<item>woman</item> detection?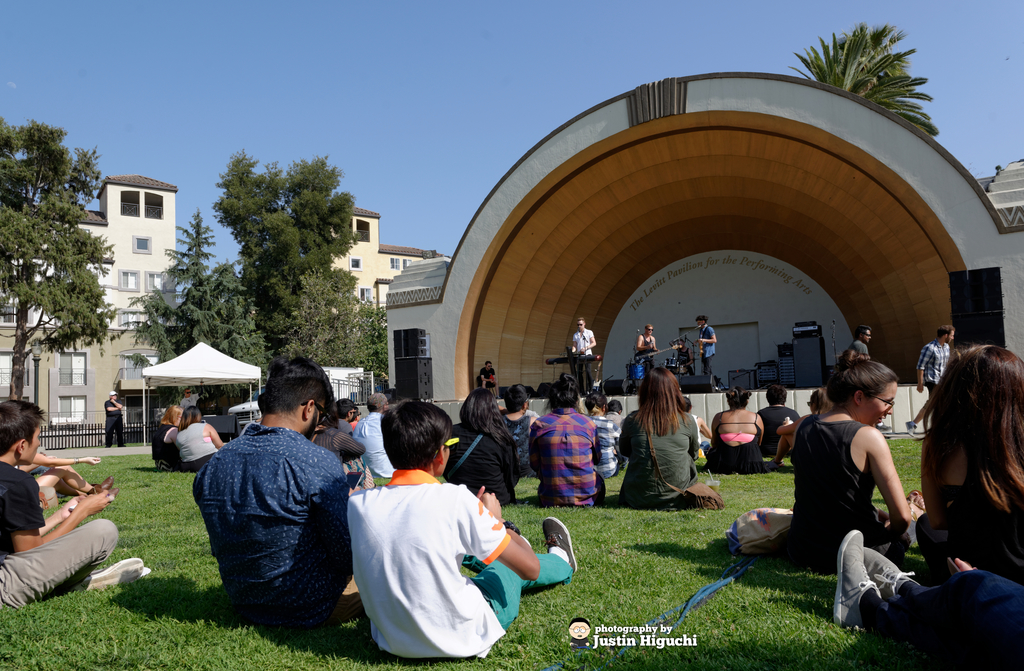
box=[175, 405, 229, 472]
